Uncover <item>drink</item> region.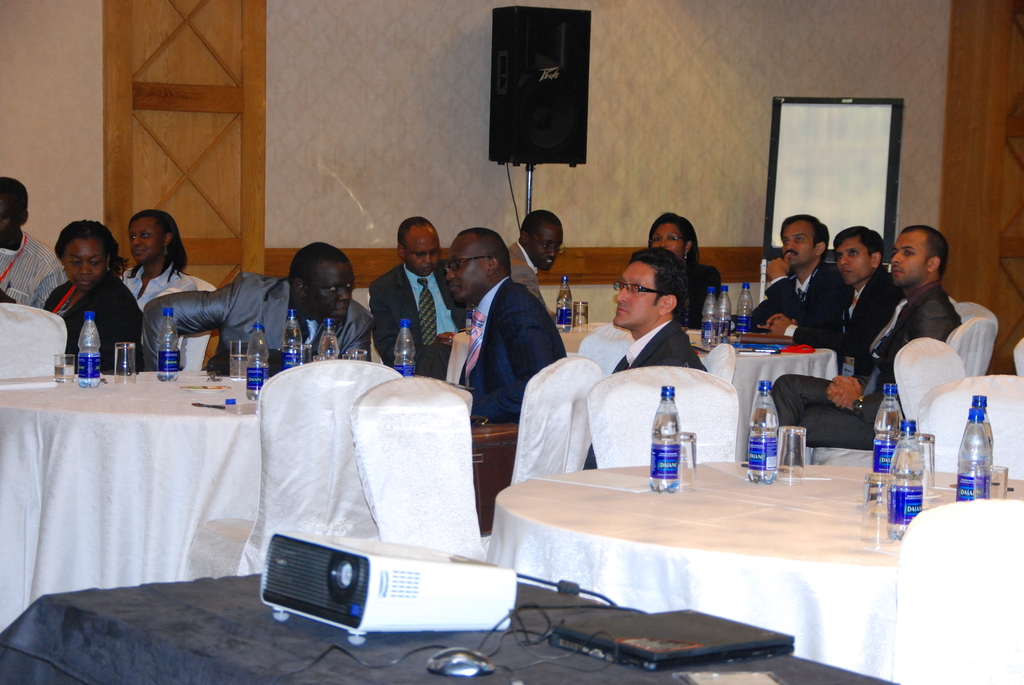
Uncovered: {"left": 559, "top": 287, "right": 572, "bottom": 334}.
